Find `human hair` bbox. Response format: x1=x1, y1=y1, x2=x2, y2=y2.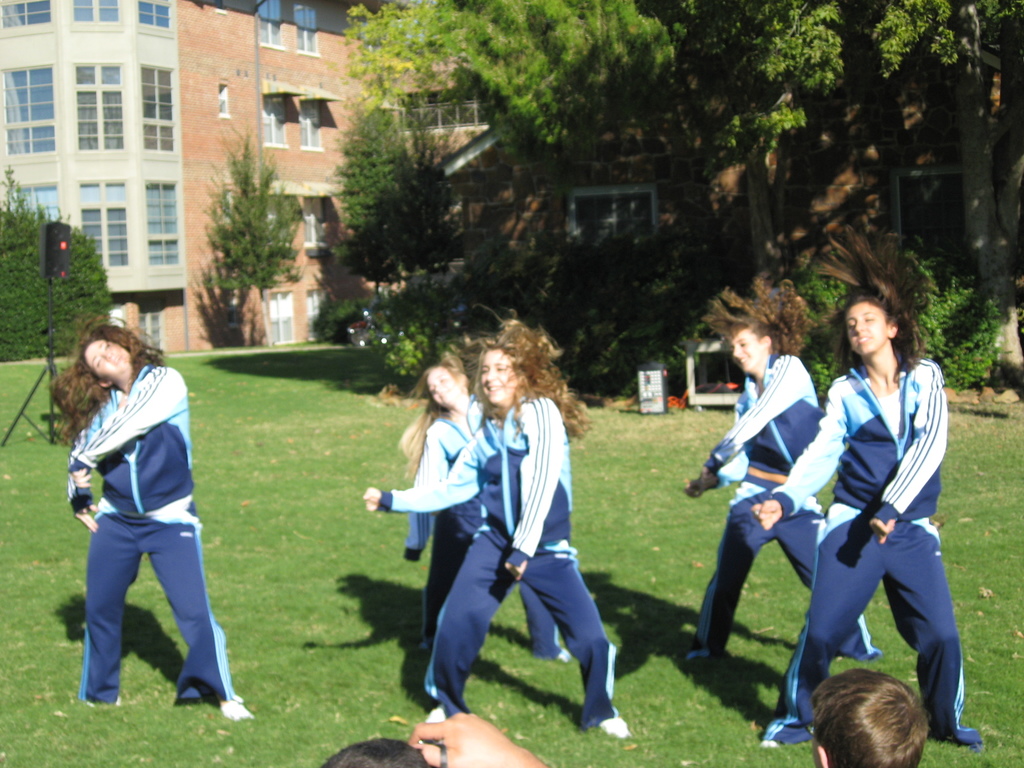
x1=398, y1=349, x2=467, y2=483.
